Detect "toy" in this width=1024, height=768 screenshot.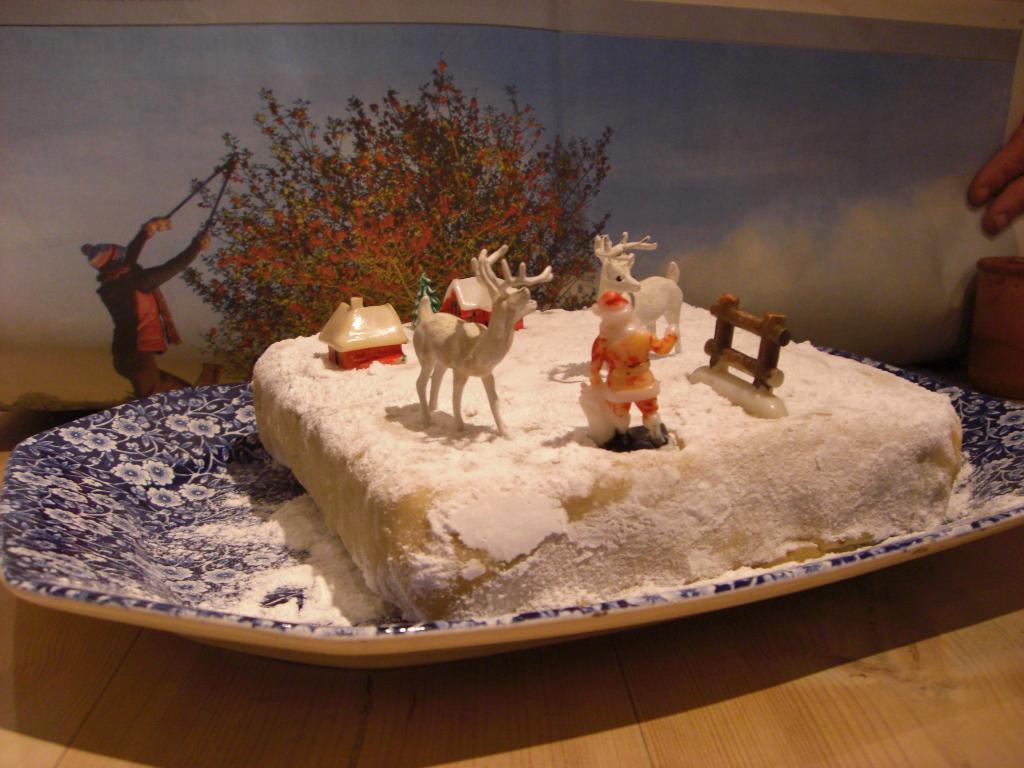
Detection: left=700, top=291, right=796, bottom=397.
